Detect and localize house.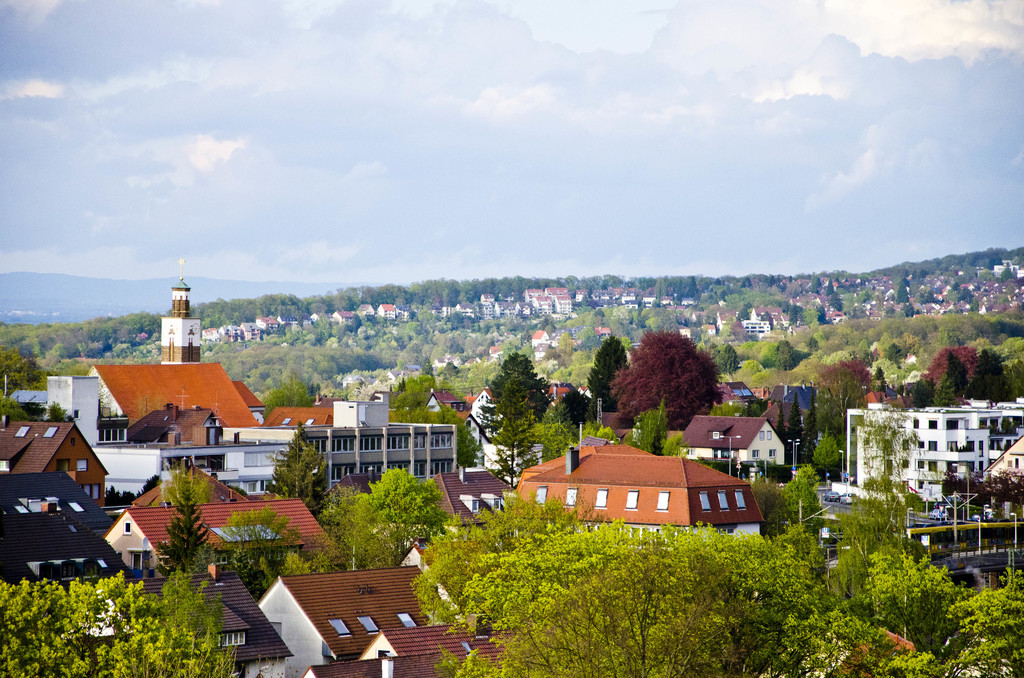
Localized at l=480, t=294, r=493, b=321.
